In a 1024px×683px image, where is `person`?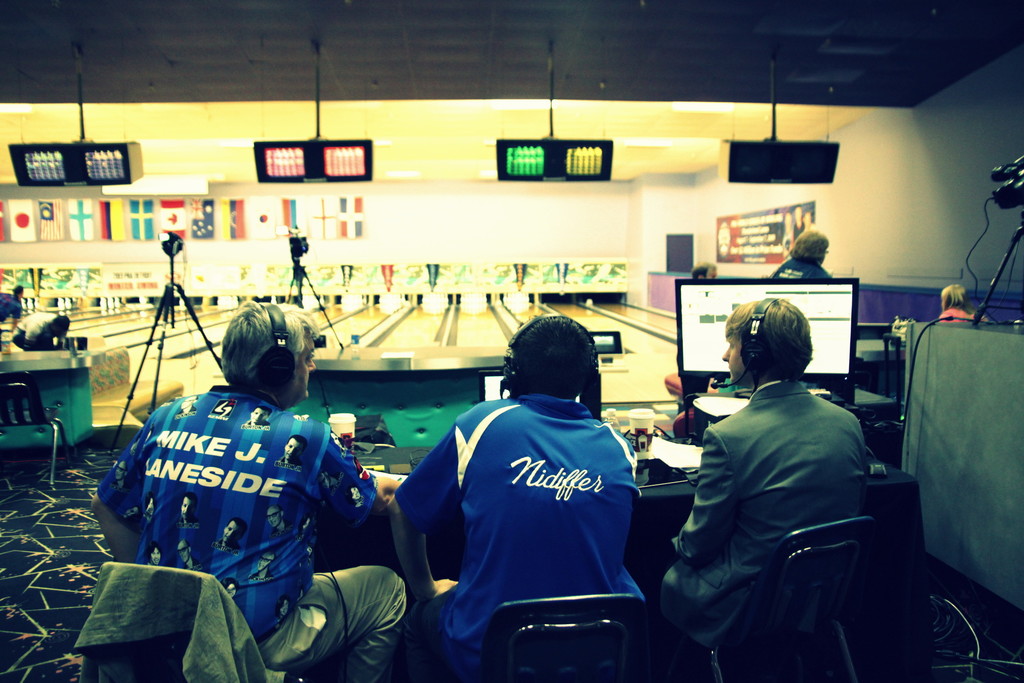
bbox(936, 278, 1004, 329).
